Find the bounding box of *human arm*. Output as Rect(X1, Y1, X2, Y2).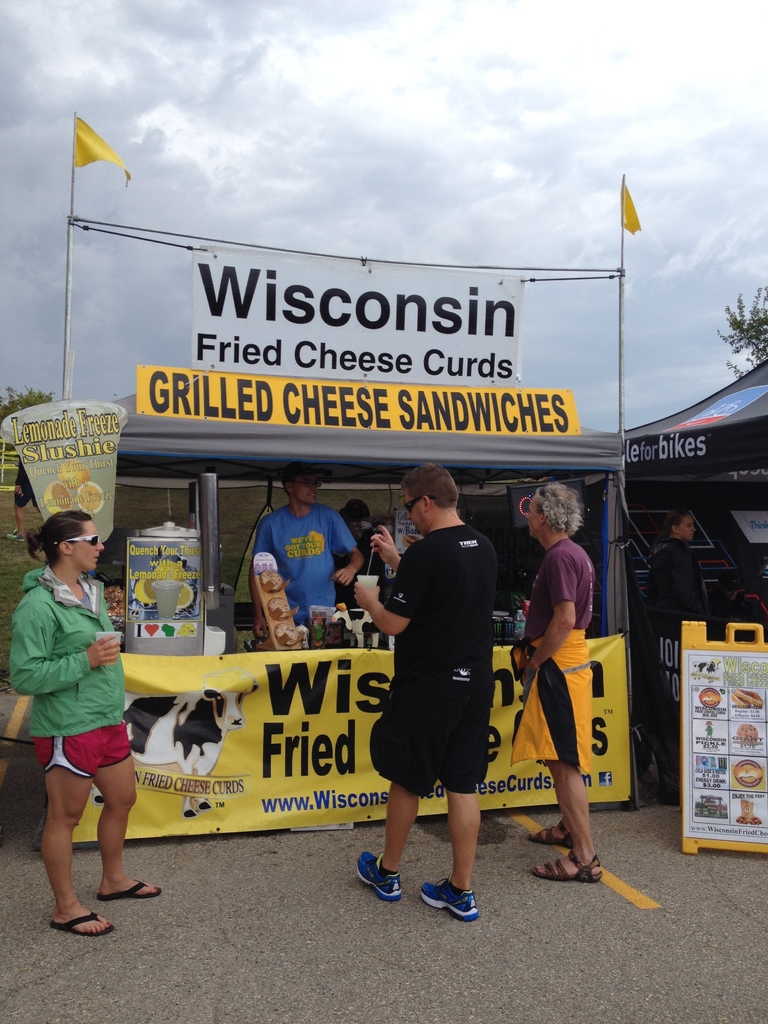
Rect(239, 512, 289, 652).
